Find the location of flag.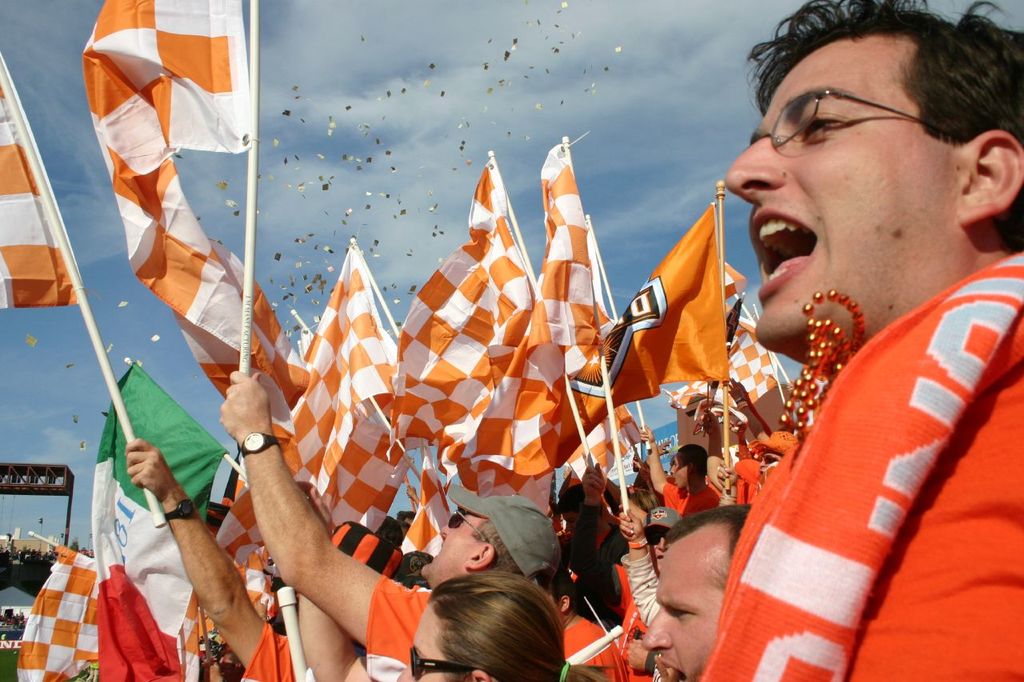
Location: {"x1": 376, "y1": 162, "x2": 548, "y2": 465}.
